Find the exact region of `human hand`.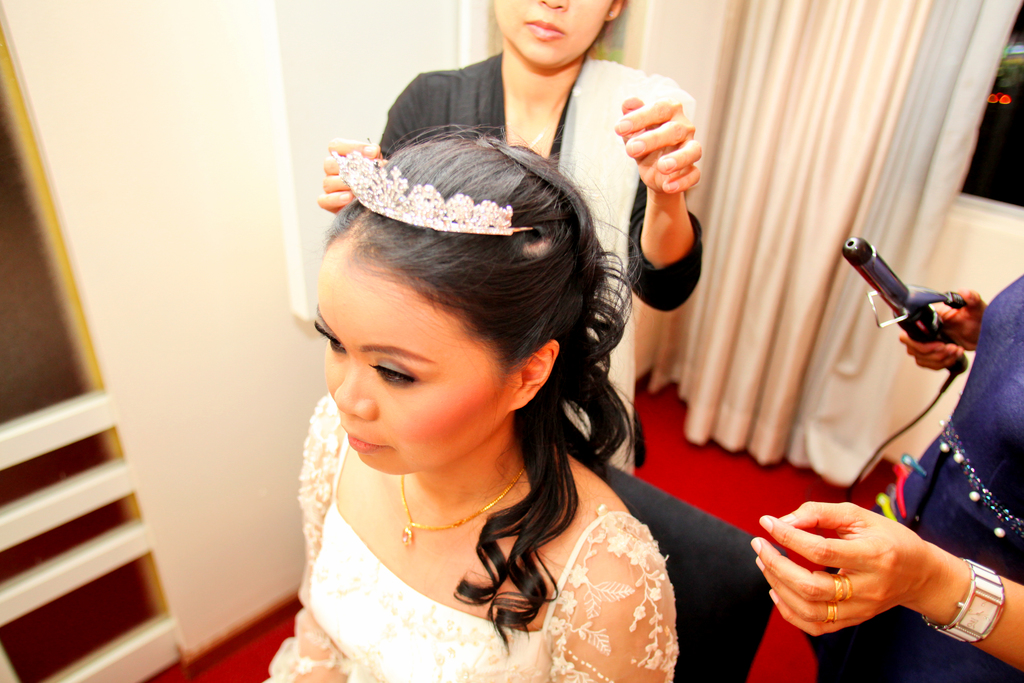
Exact region: <box>615,94,701,198</box>.
